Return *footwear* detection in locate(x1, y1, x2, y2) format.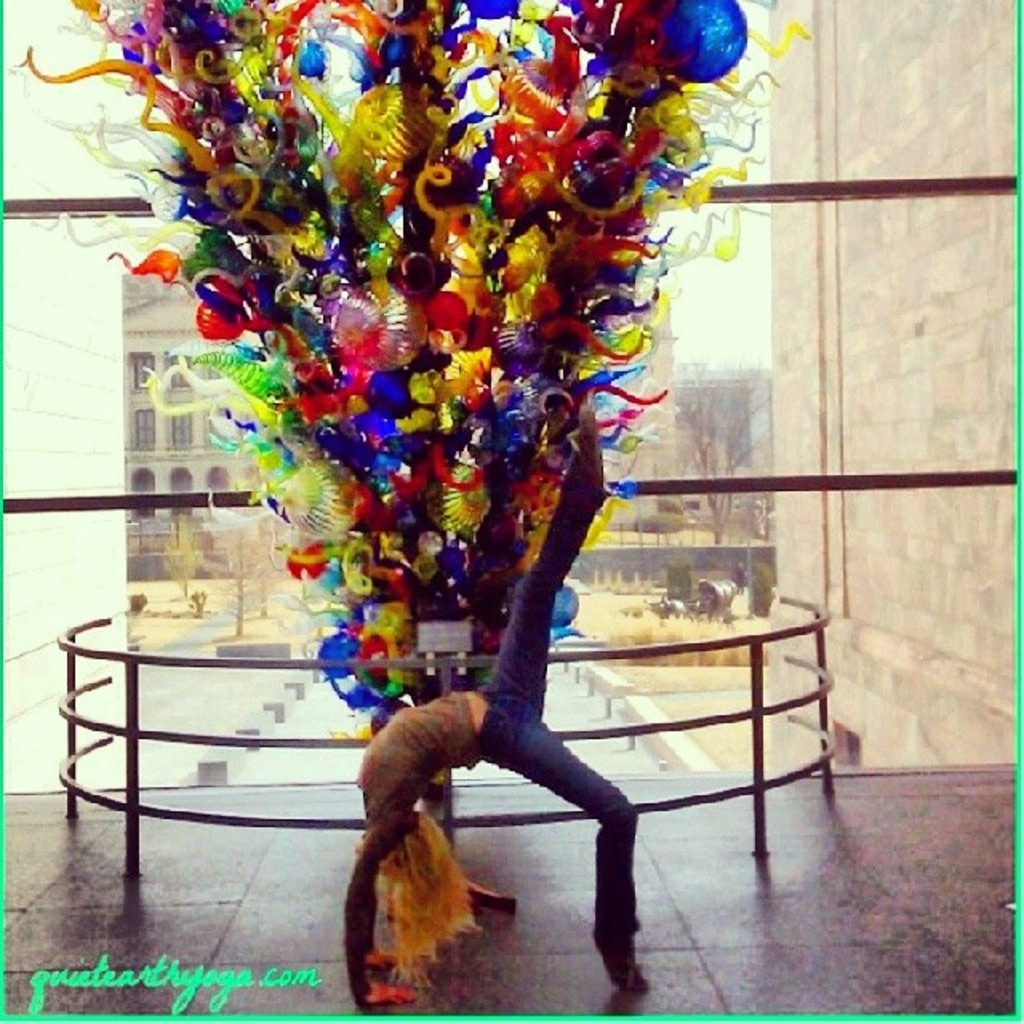
locate(592, 930, 646, 1010).
